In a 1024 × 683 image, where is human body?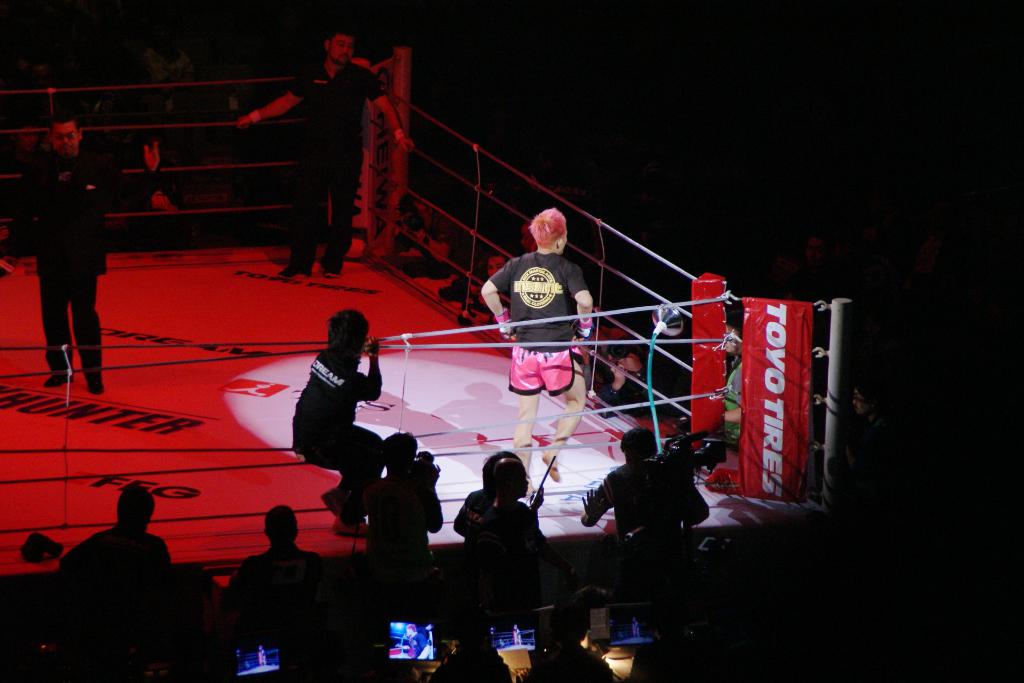
box(0, 142, 165, 391).
